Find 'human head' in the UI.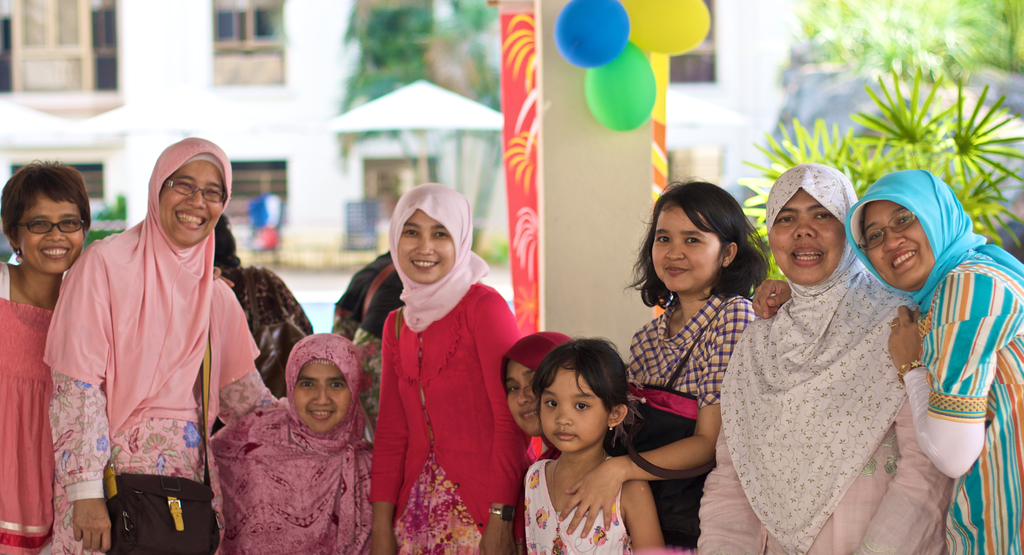
UI element at (764,155,863,282).
